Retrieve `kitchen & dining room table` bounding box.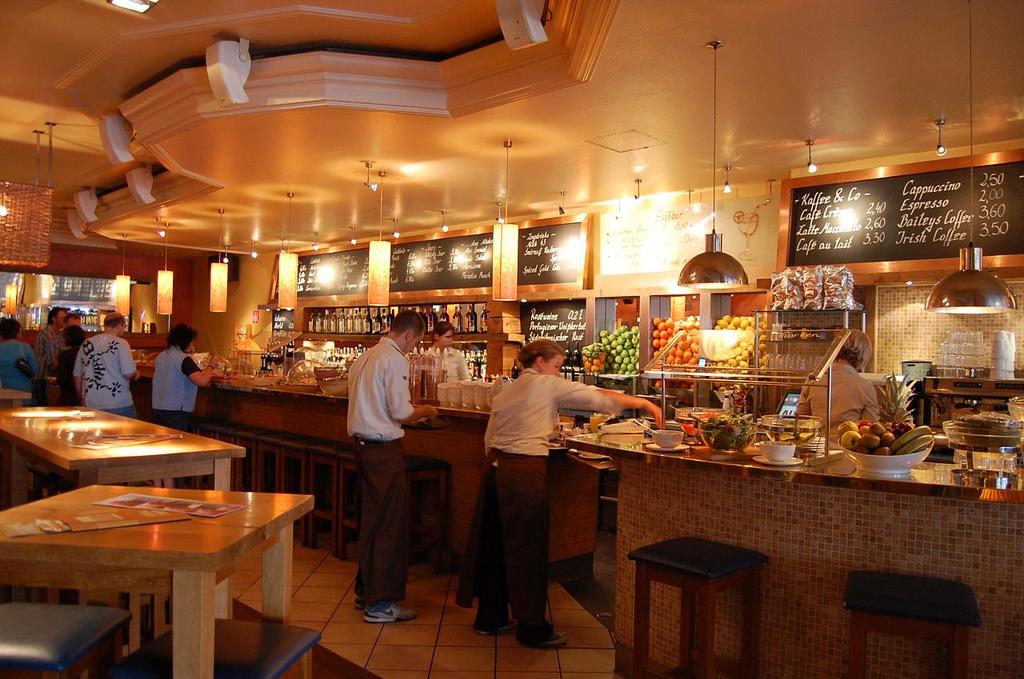
Bounding box: 8:469:317:660.
